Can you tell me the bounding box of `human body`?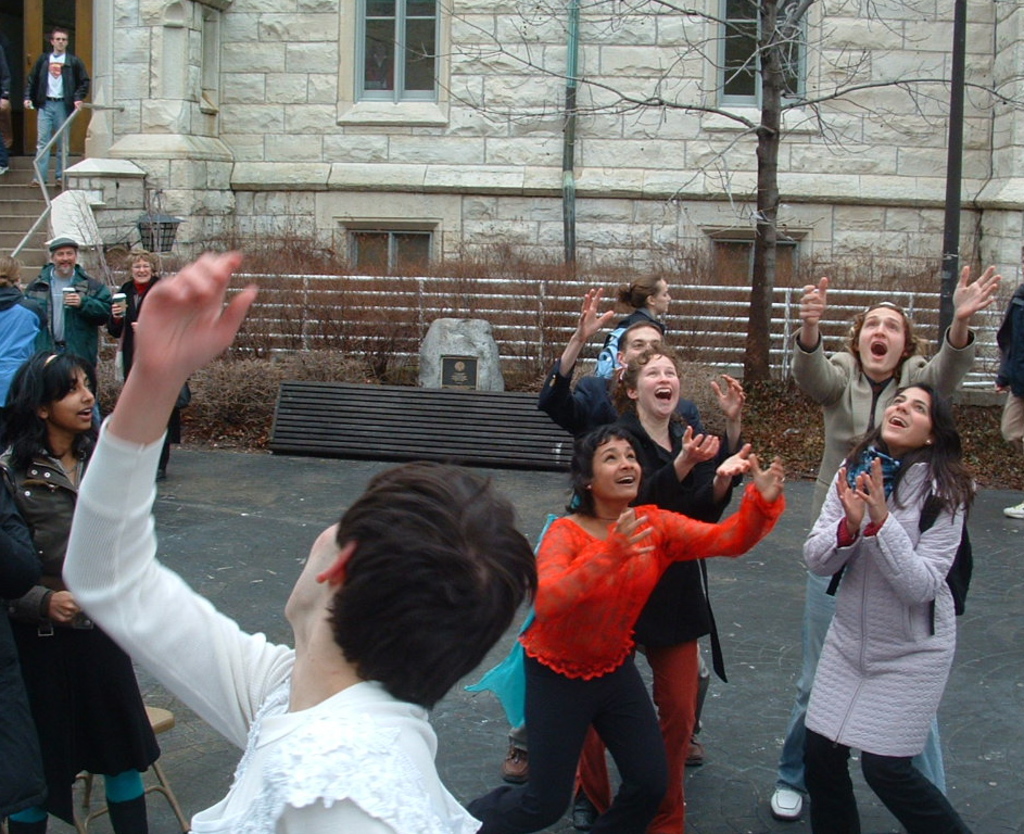
(807, 386, 960, 832).
